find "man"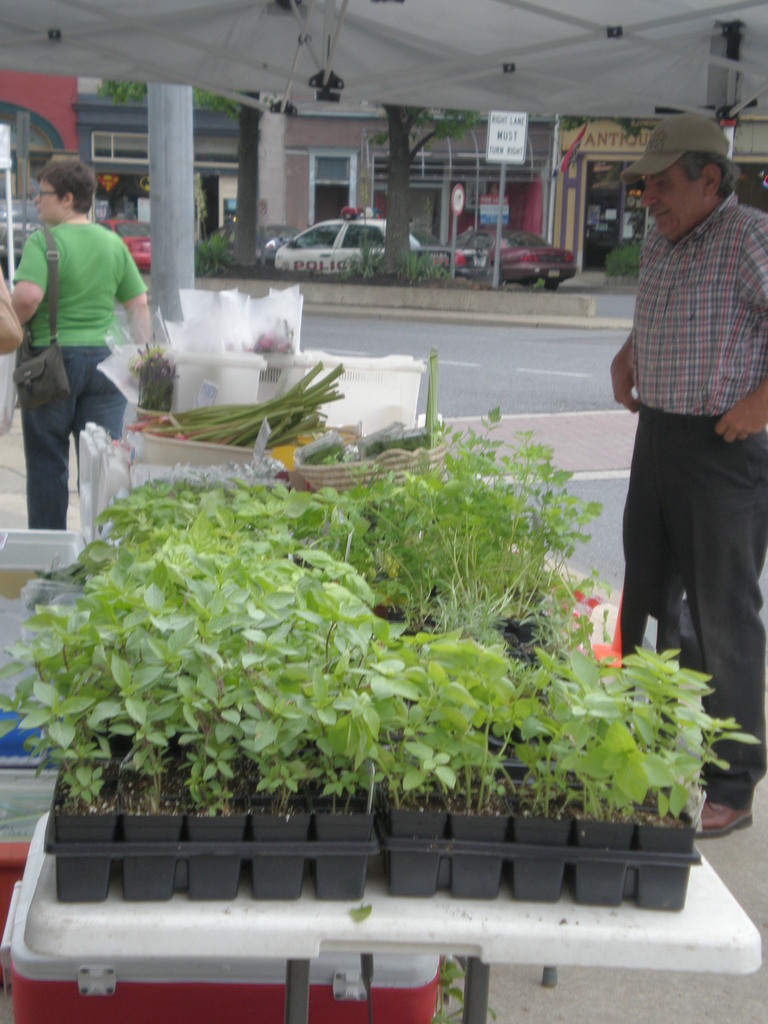
left=598, top=106, right=759, bottom=698
